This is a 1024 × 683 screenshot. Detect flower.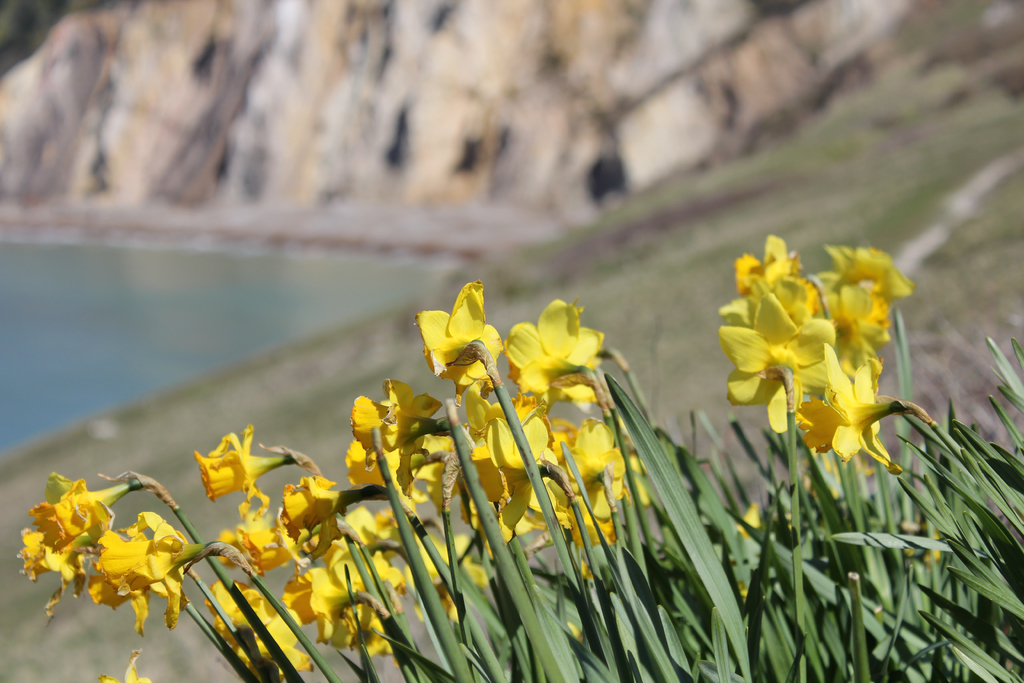
select_region(728, 502, 775, 591).
